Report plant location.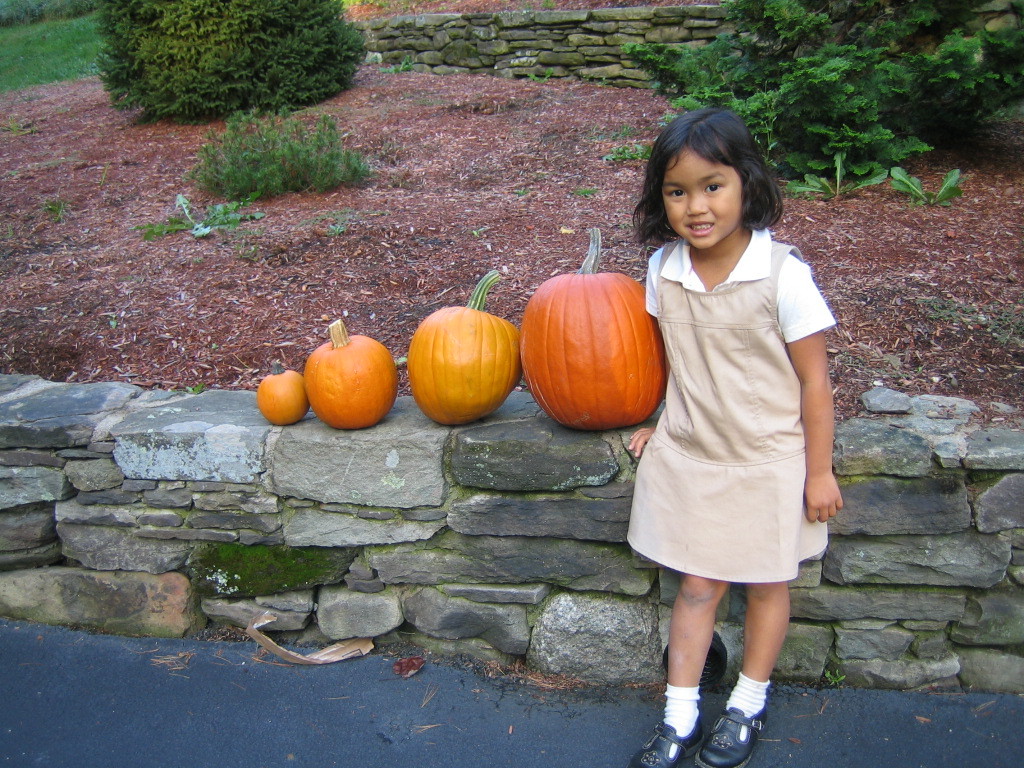
Report: (x1=653, y1=94, x2=702, y2=132).
